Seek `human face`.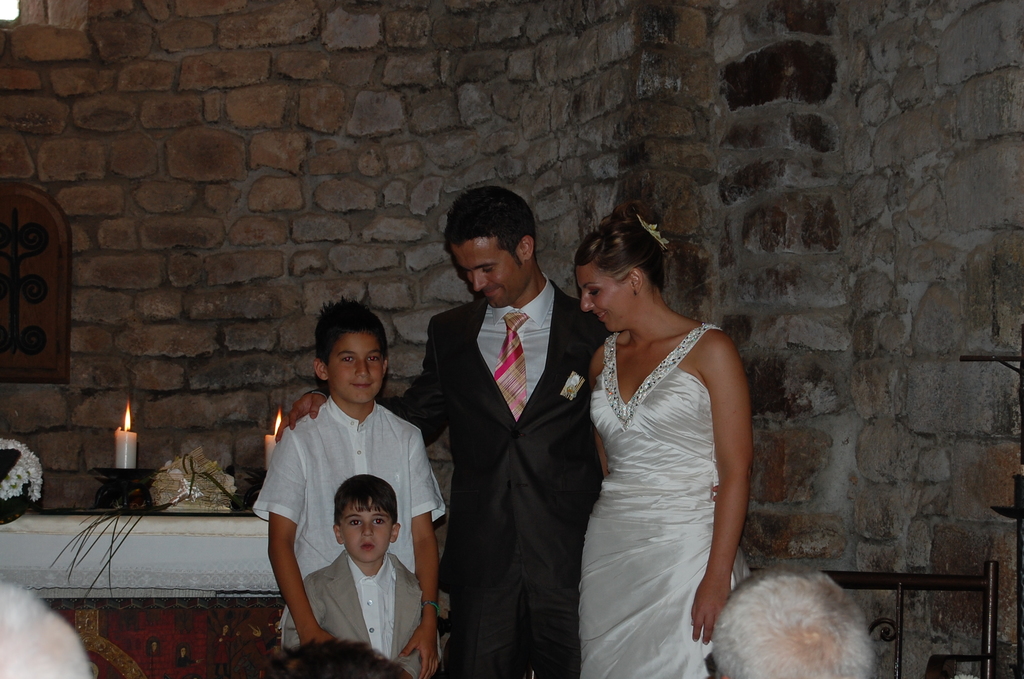
[x1=328, y1=329, x2=381, y2=402].
